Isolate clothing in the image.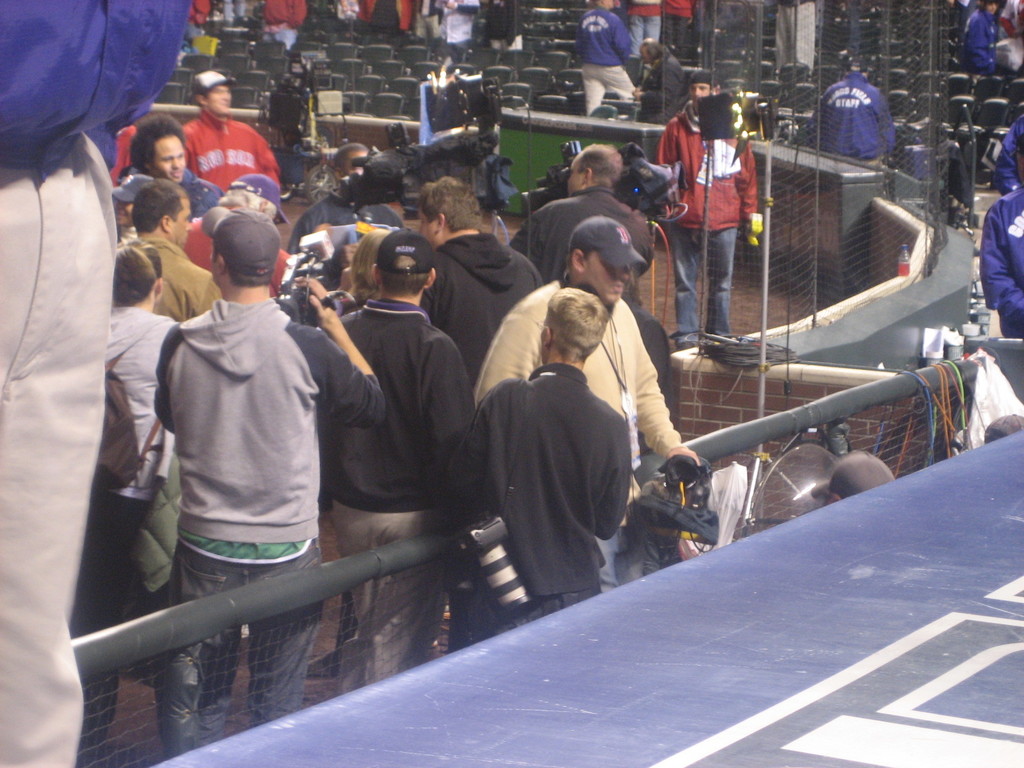
Isolated region: {"left": 0, "top": 3, "right": 189, "bottom": 767}.
